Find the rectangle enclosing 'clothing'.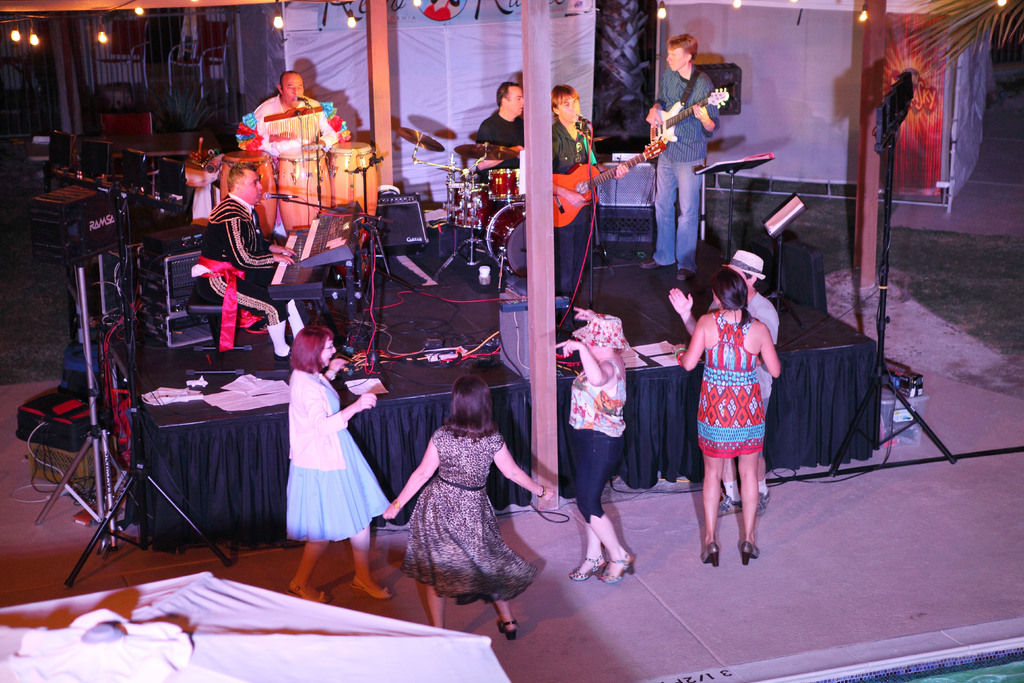
[left=696, top=312, right=765, bottom=459].
